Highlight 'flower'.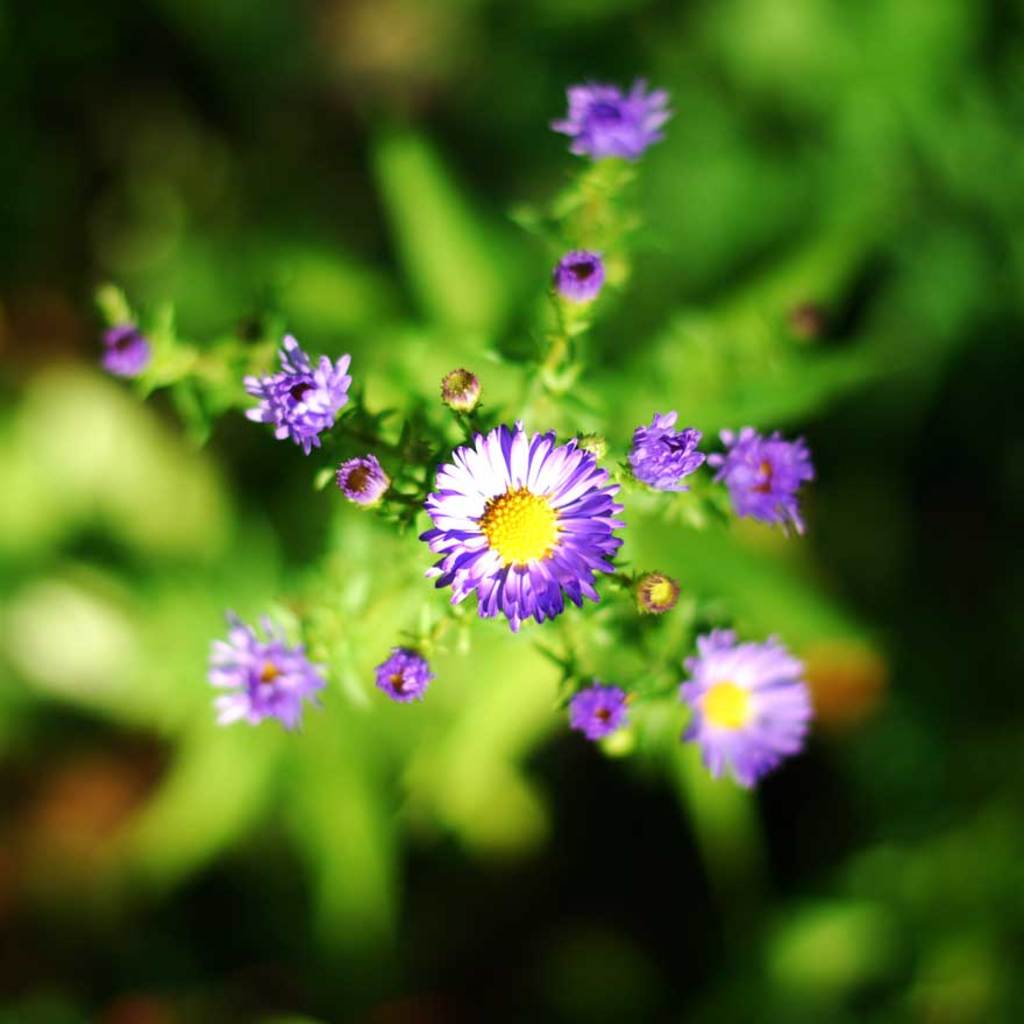
Highlighted region: x1=250 y1=329 x2=343 y2=449.
